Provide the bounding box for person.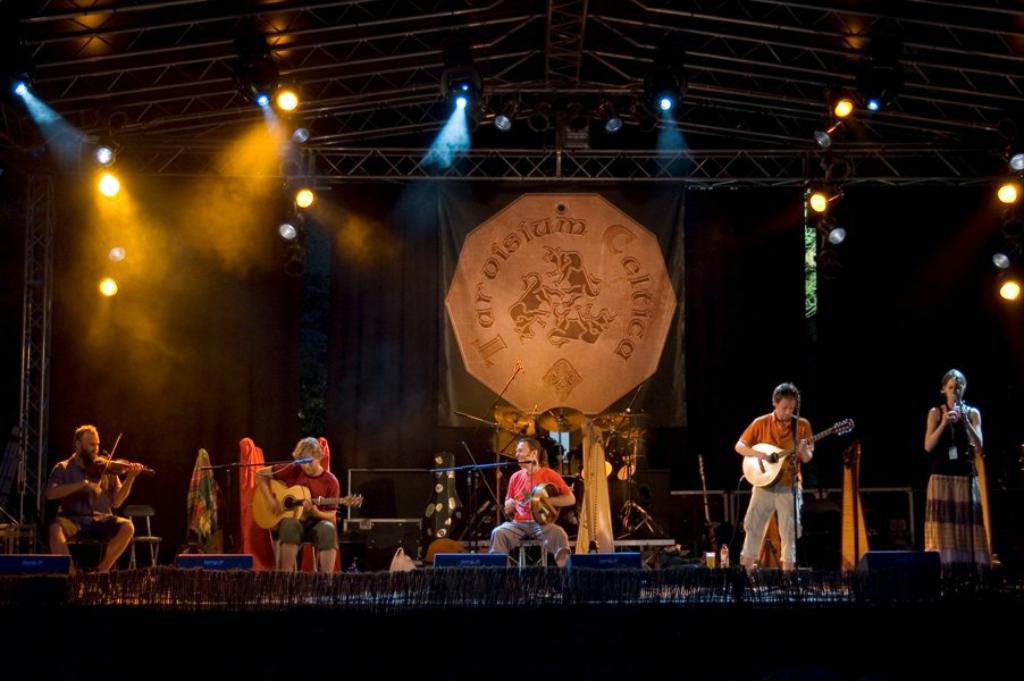
{"left": 746, "top": 382, "right": 838, "bottom": 582}.
